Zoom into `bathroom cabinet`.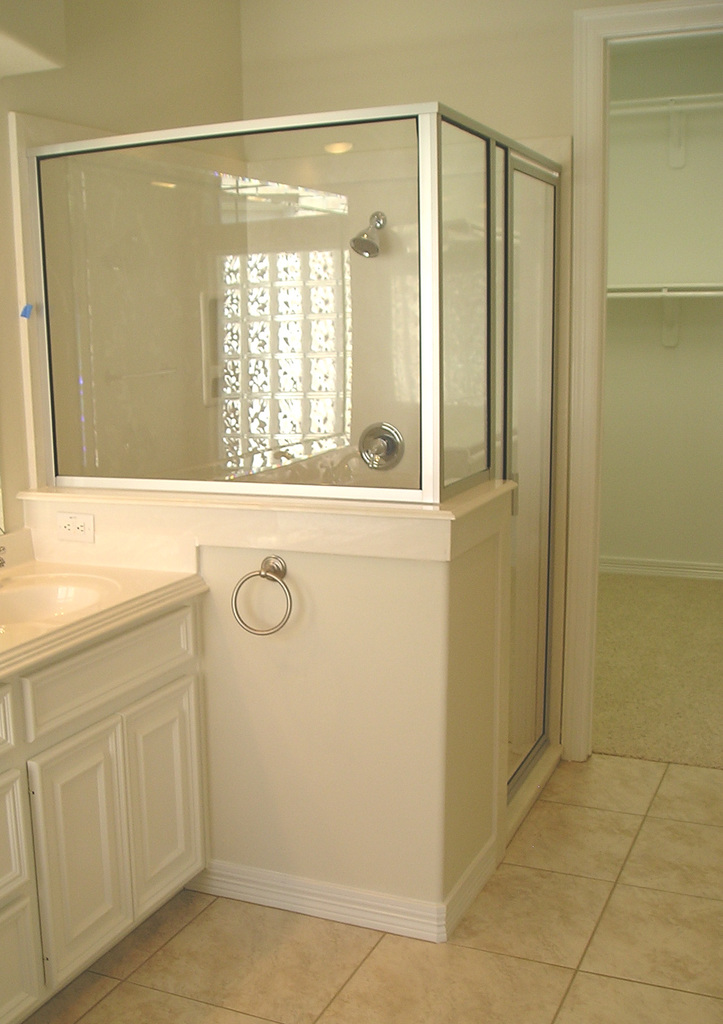
Zoom target: pyautogui.locateOnScreen(0, 579, 219, 1023).
